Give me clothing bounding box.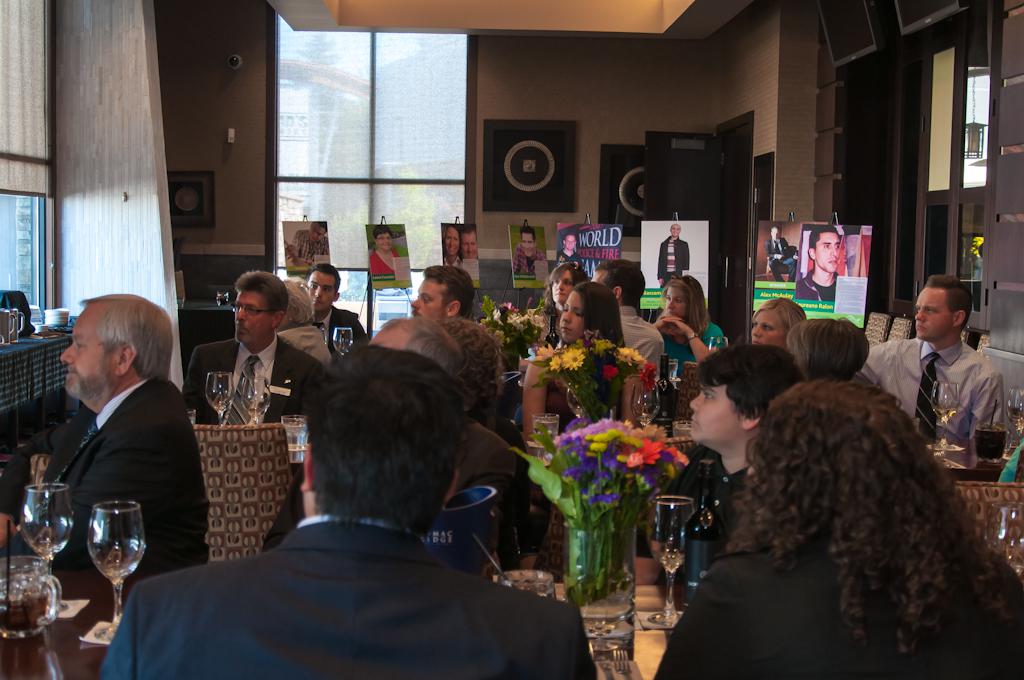
765/235/796/282.
